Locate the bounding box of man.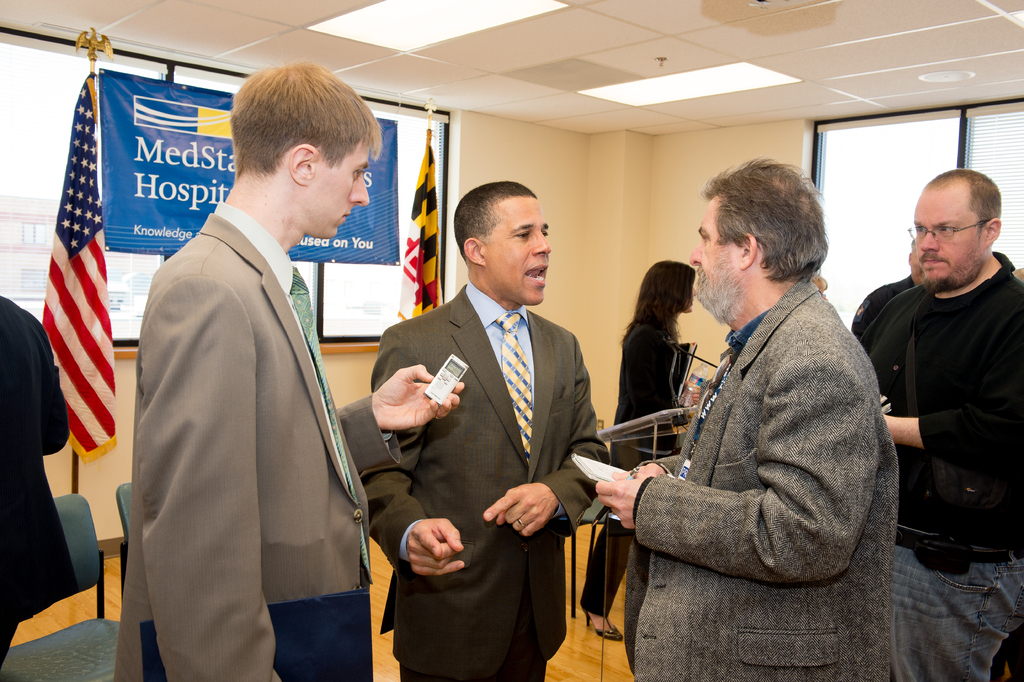
Bounding box: {"x1": 867, "y1": 165, "x2": 1018, "y2": 681}.
